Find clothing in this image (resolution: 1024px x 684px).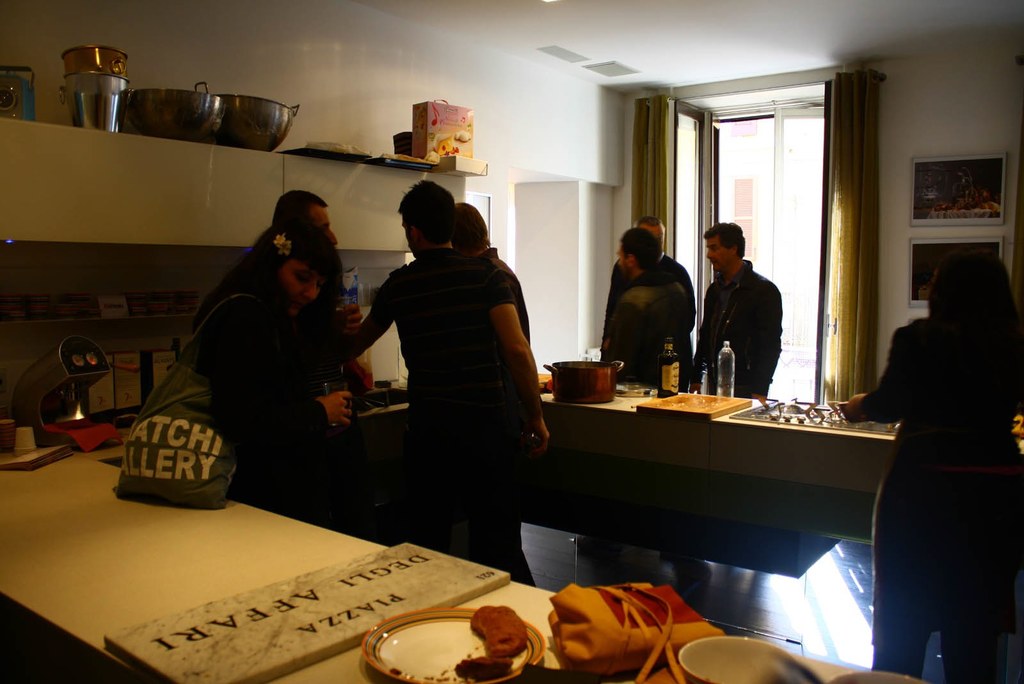
BBox(607, 252, 694, 392).
